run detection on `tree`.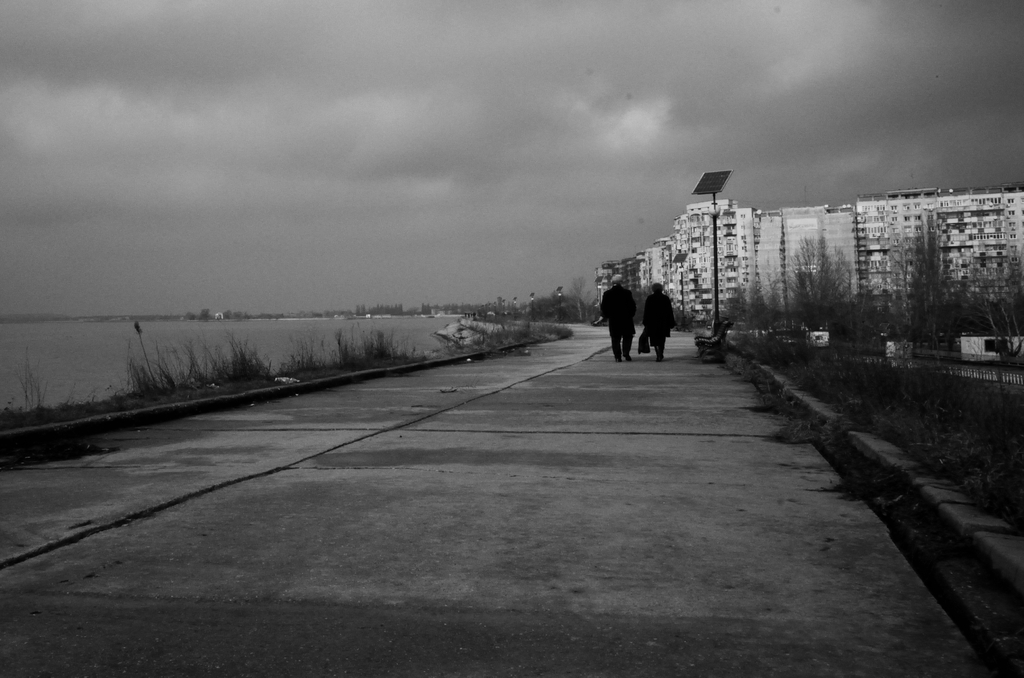
Result: detection(751, 219, 876, 342).
